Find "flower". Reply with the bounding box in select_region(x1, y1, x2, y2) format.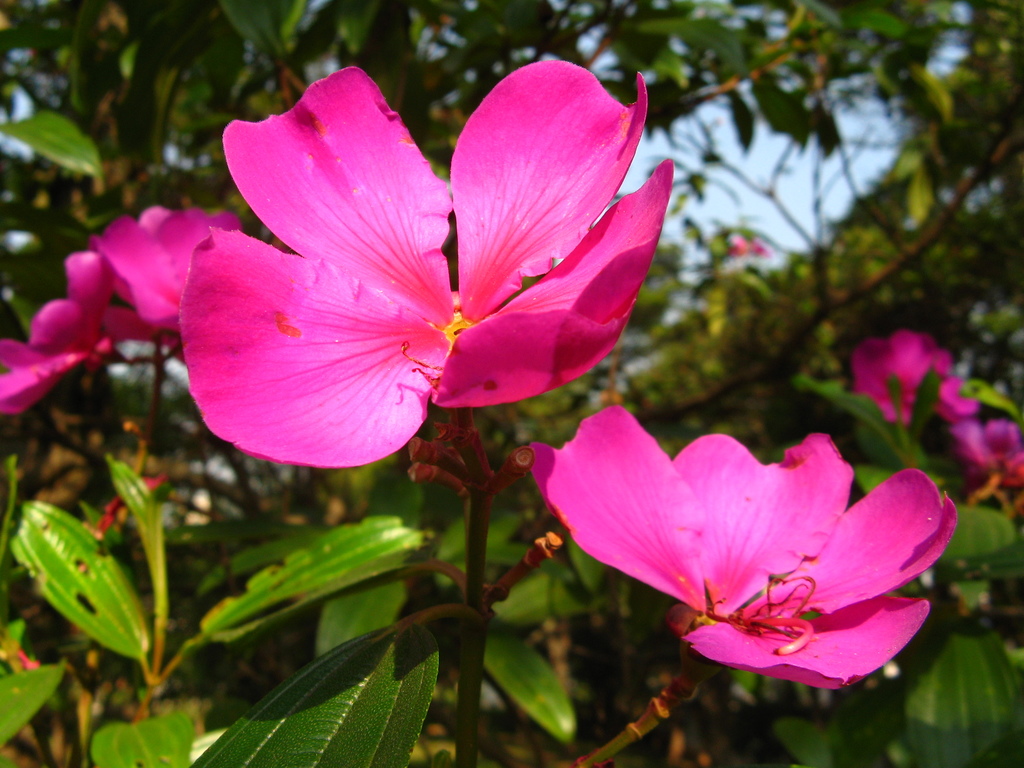
select_region(956, 410, 1023, 486).
